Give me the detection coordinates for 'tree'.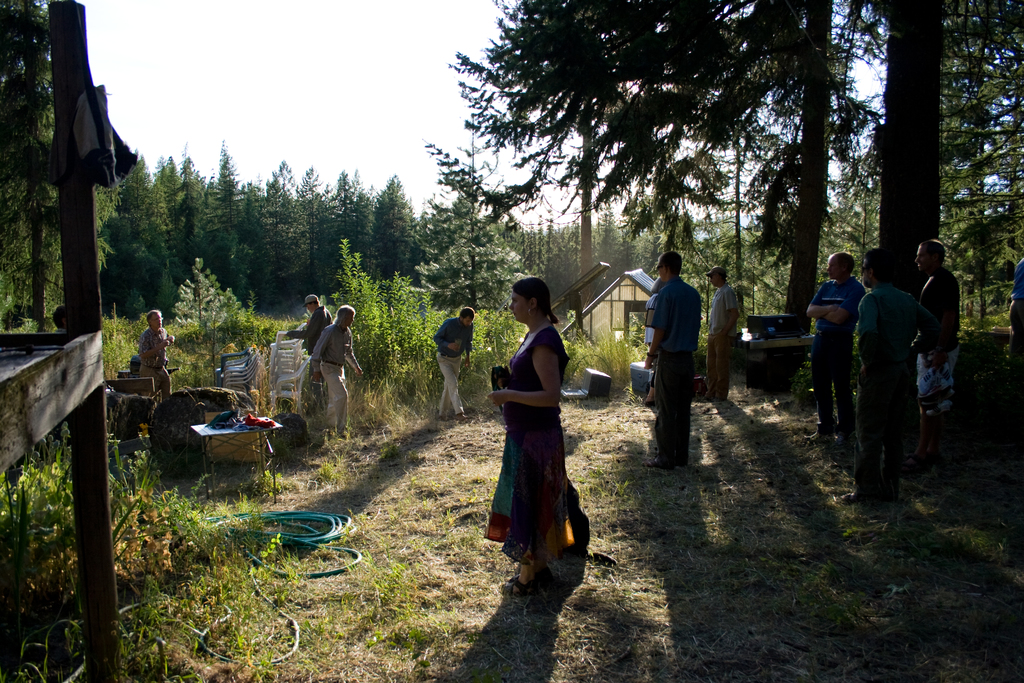
pyautogui.locateOnScreen(267, 165, 288, 317).
